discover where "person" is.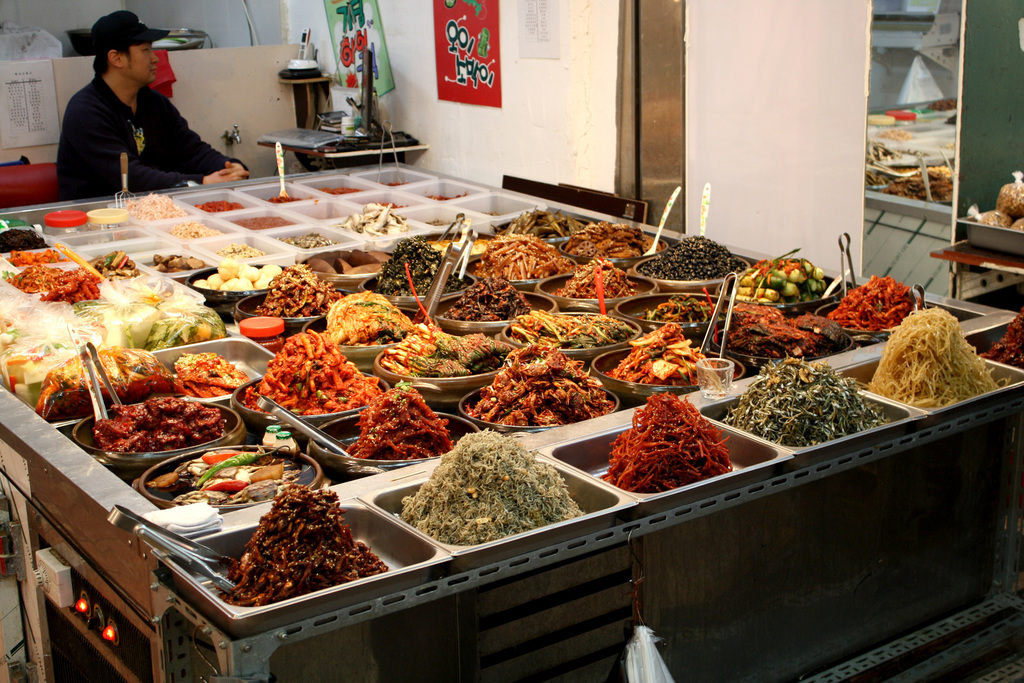
Discovered at 59,9,248,199.
